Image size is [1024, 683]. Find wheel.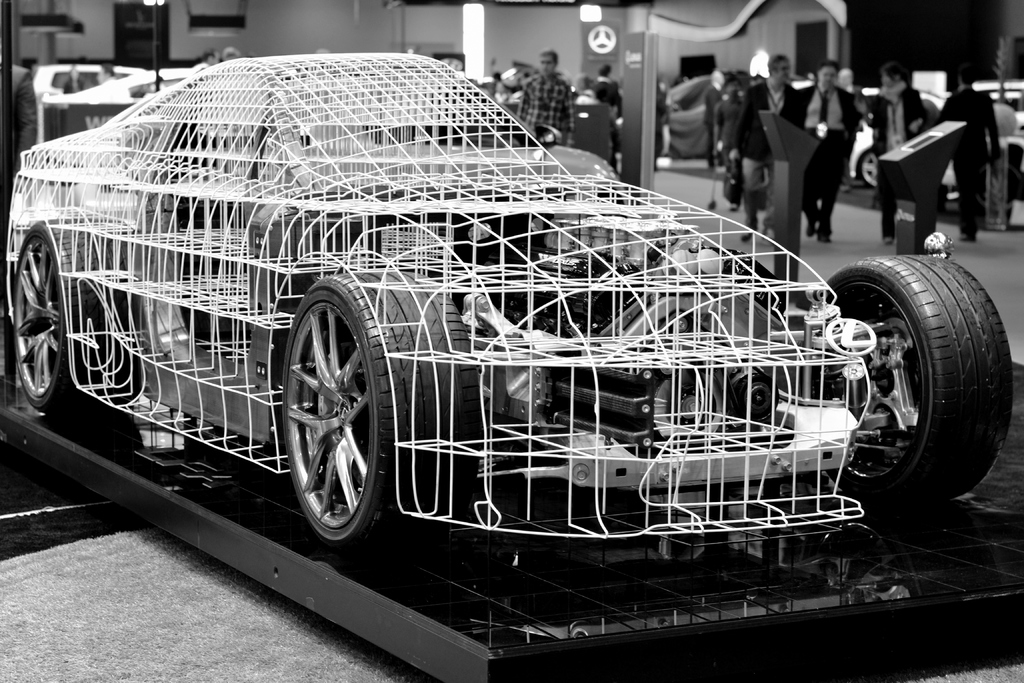
<box>12,213,125,413</box>.
